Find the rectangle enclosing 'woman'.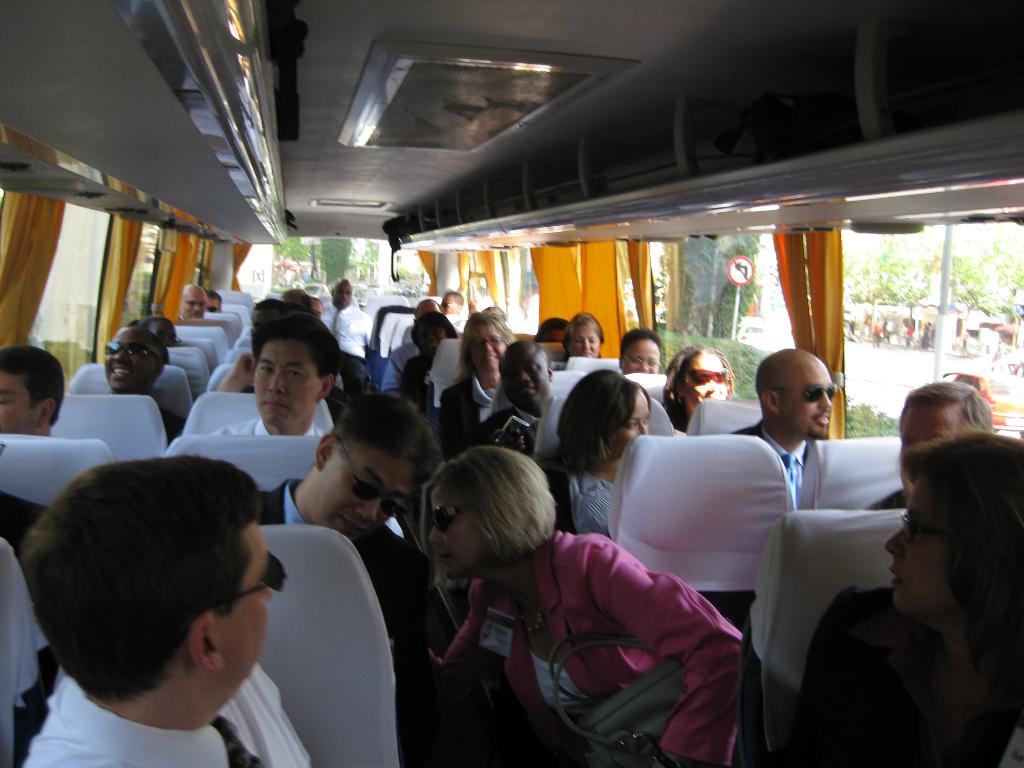
<bbox>435, 312, 516, 452</bbox>.
